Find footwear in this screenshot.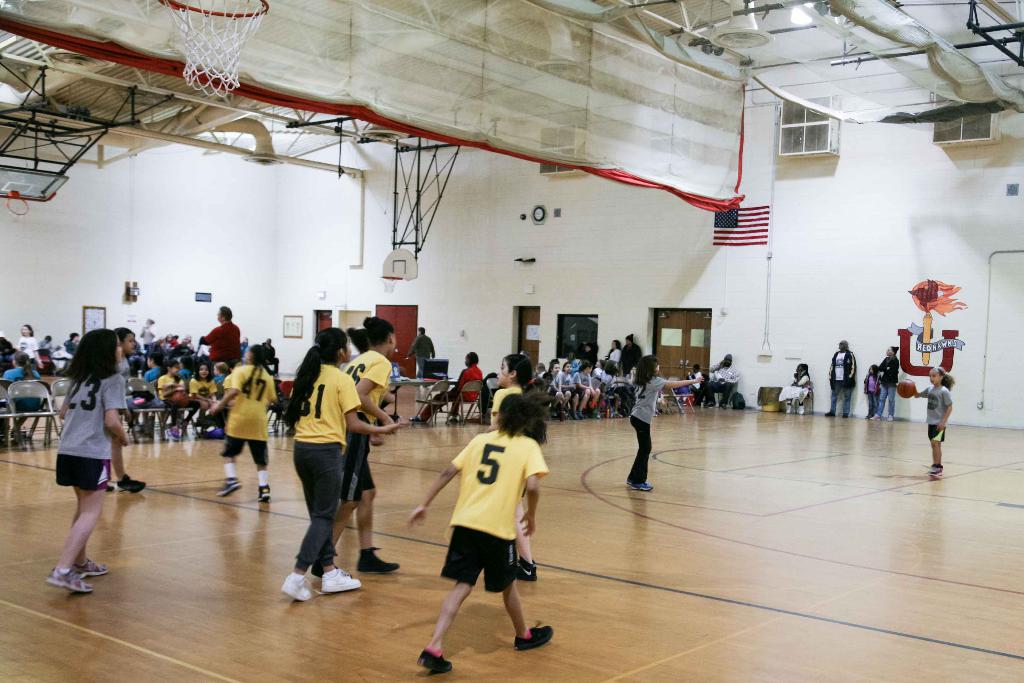
The bounding box for footwear is box=[165, 423, 181, 443].
